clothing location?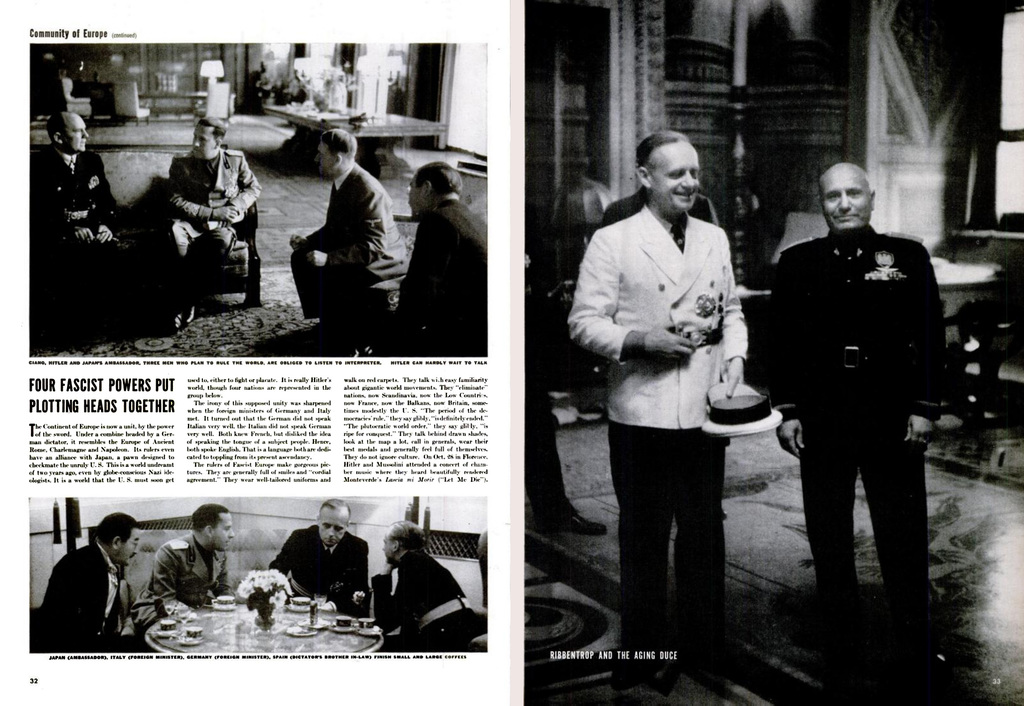
BBox(380, 552, 477, 651)
